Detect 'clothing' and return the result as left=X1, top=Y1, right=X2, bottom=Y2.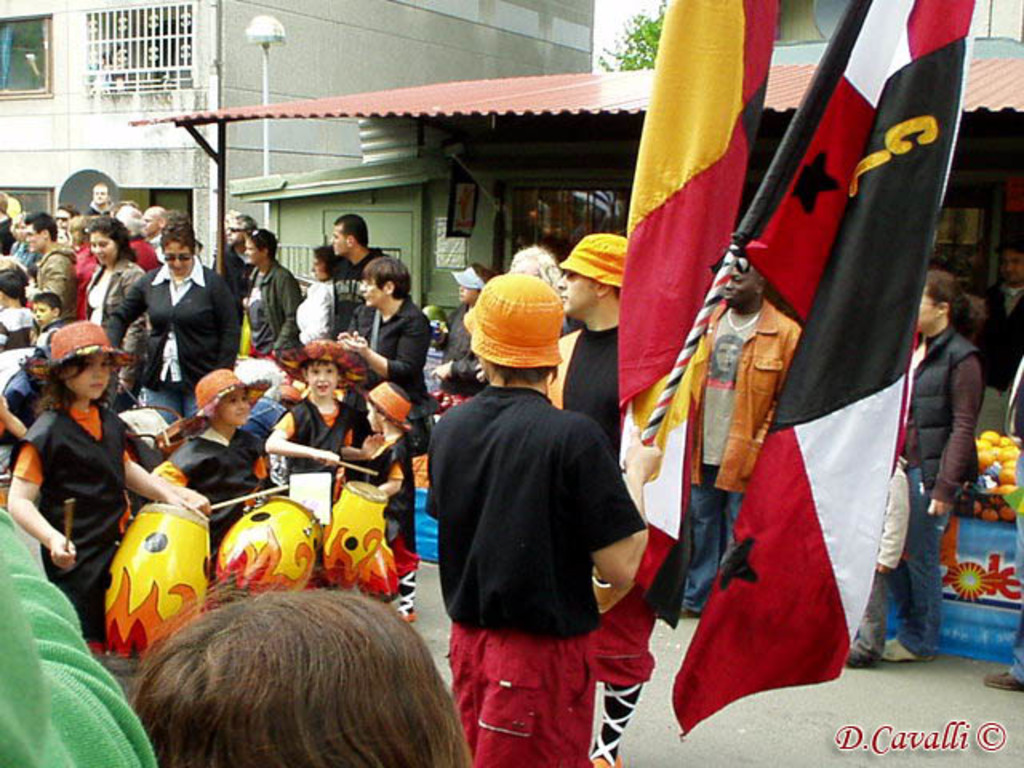
left=422, top=307, right=642, bottom=741.
